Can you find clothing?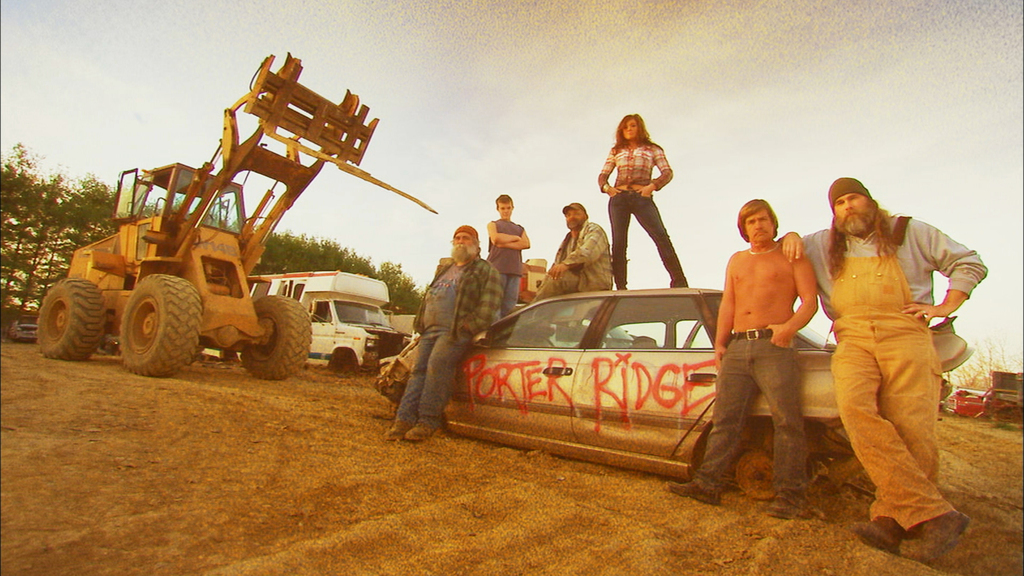
Yes, bounding box: [x1=491, y1=220, x2=527, y2=323].
